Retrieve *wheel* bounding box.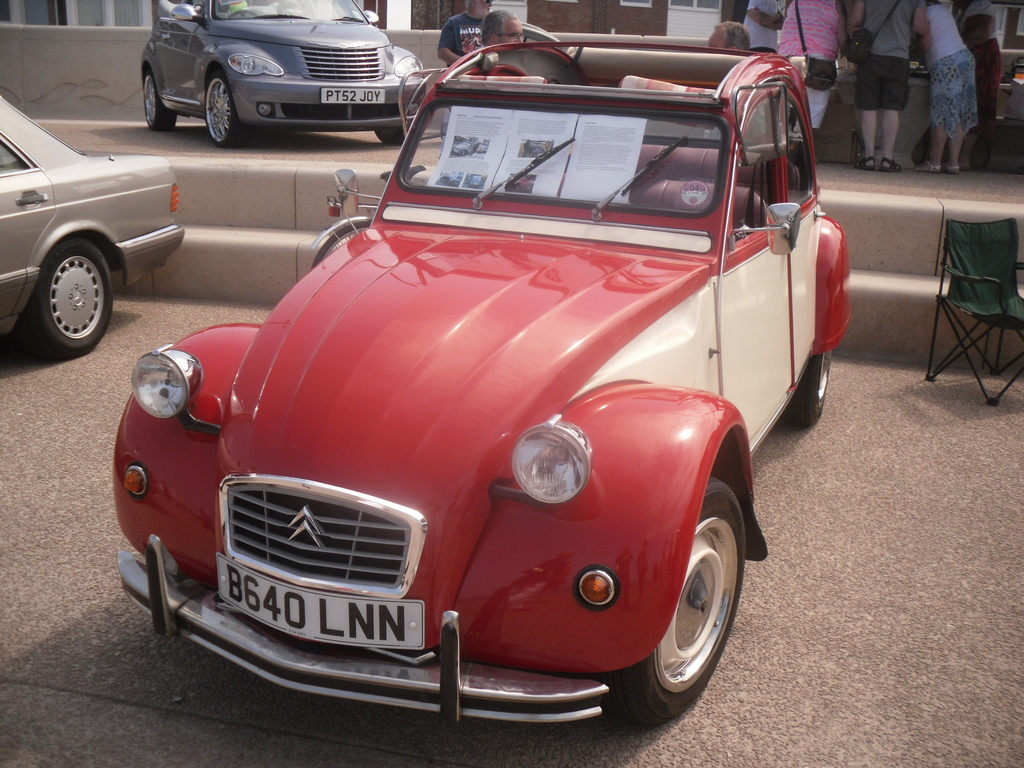
Bounding box: locate(144, 66, 174, 128).
